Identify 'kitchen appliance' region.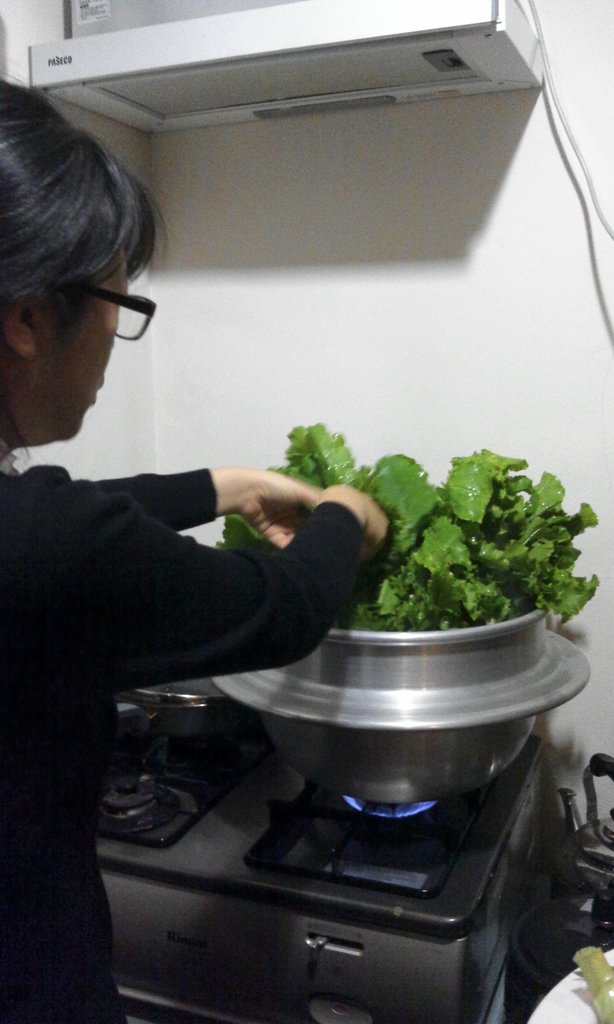
Region: locate(0, 1, 552, 132).
